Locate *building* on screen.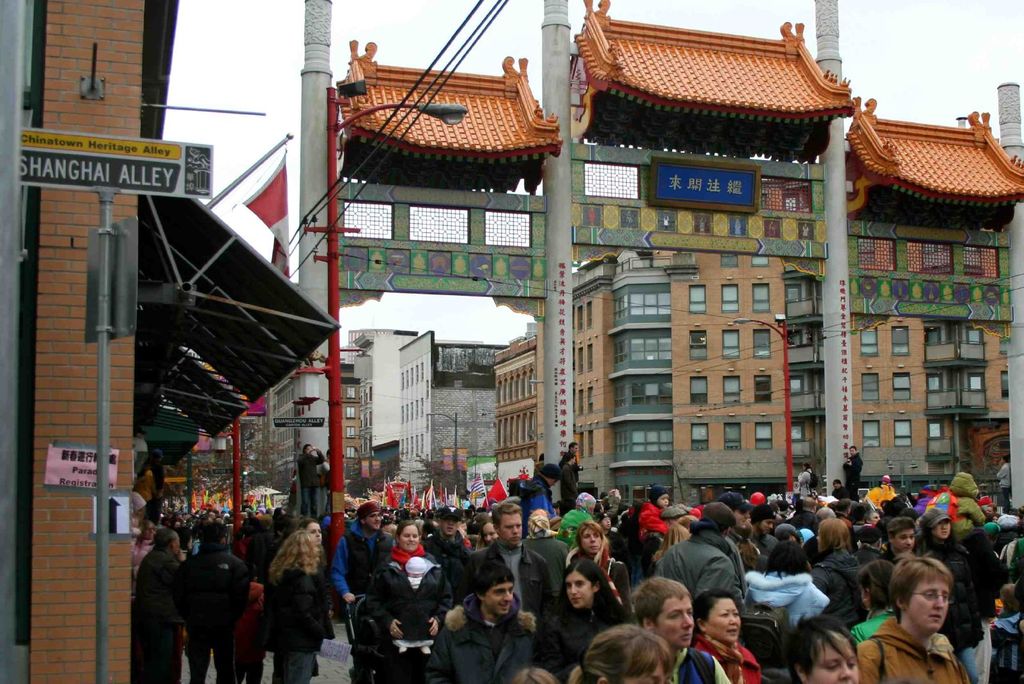
On screen at [left=396, top=346, right=506, bottom=464].
